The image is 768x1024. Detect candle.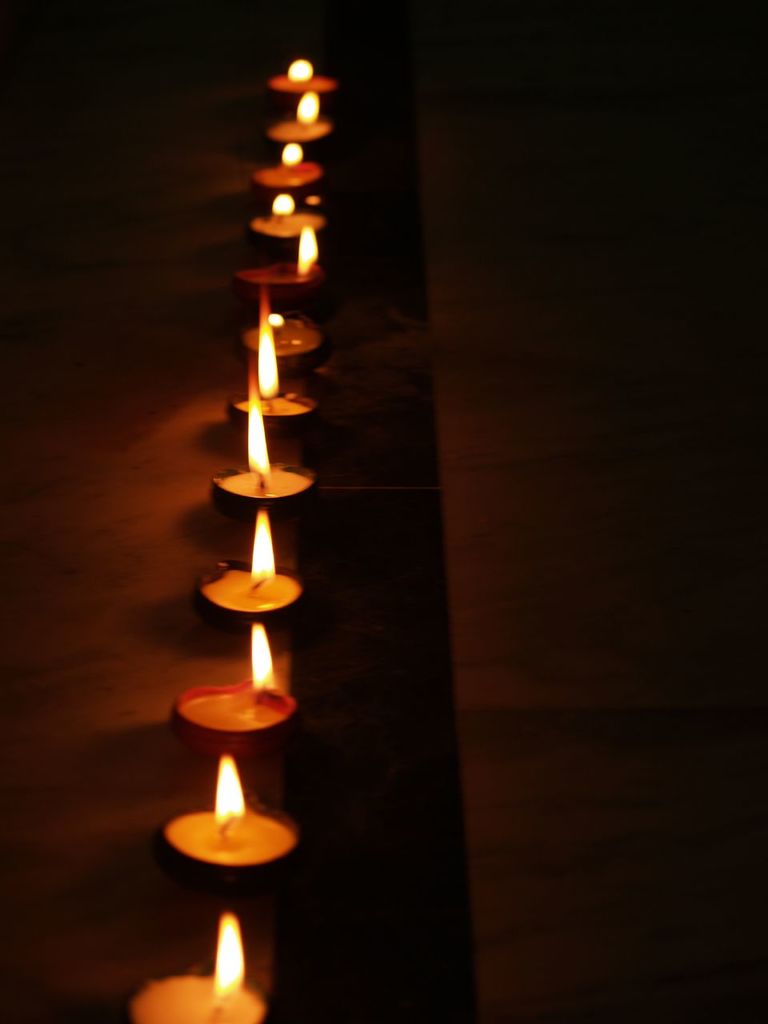
Detection: (213, 392, 311, 519).
